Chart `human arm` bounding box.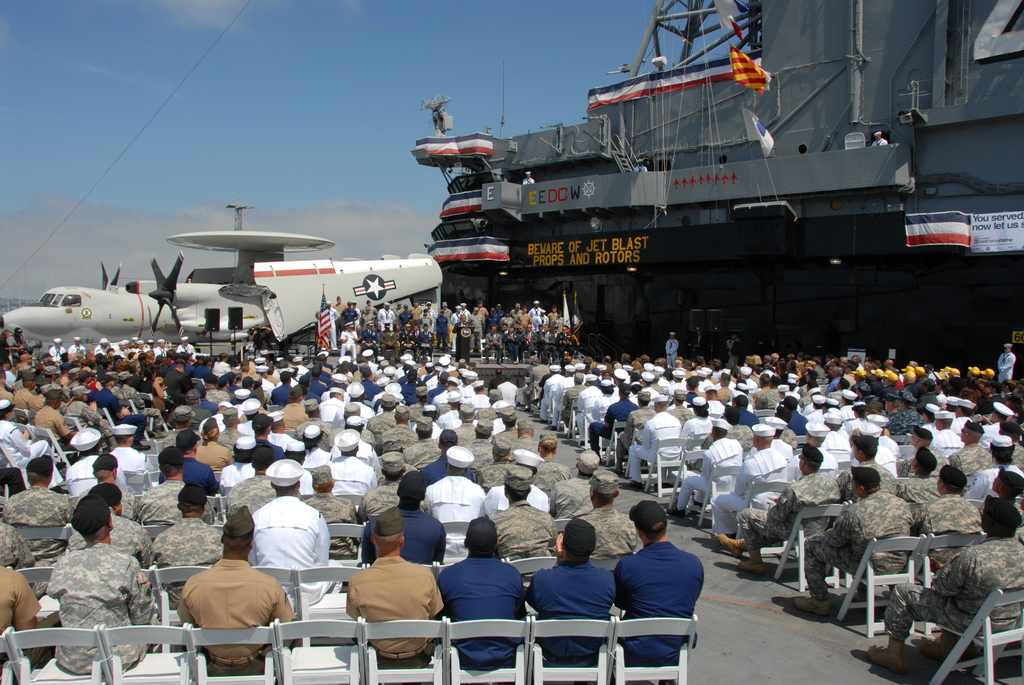
Charted: 604, 402, 614, 430.
